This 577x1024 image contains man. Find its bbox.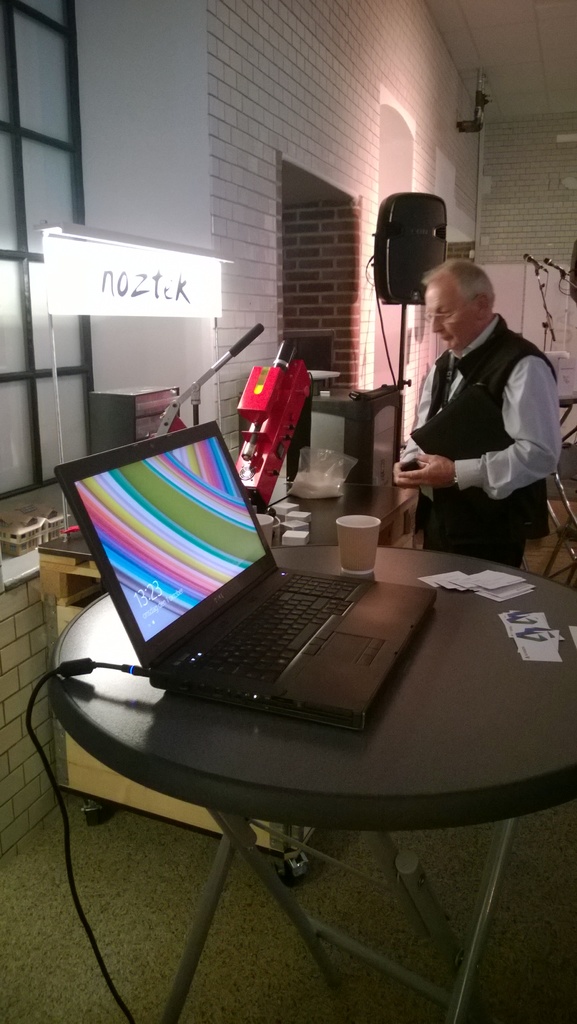
<region>385, 255, 553, 565</region>.
